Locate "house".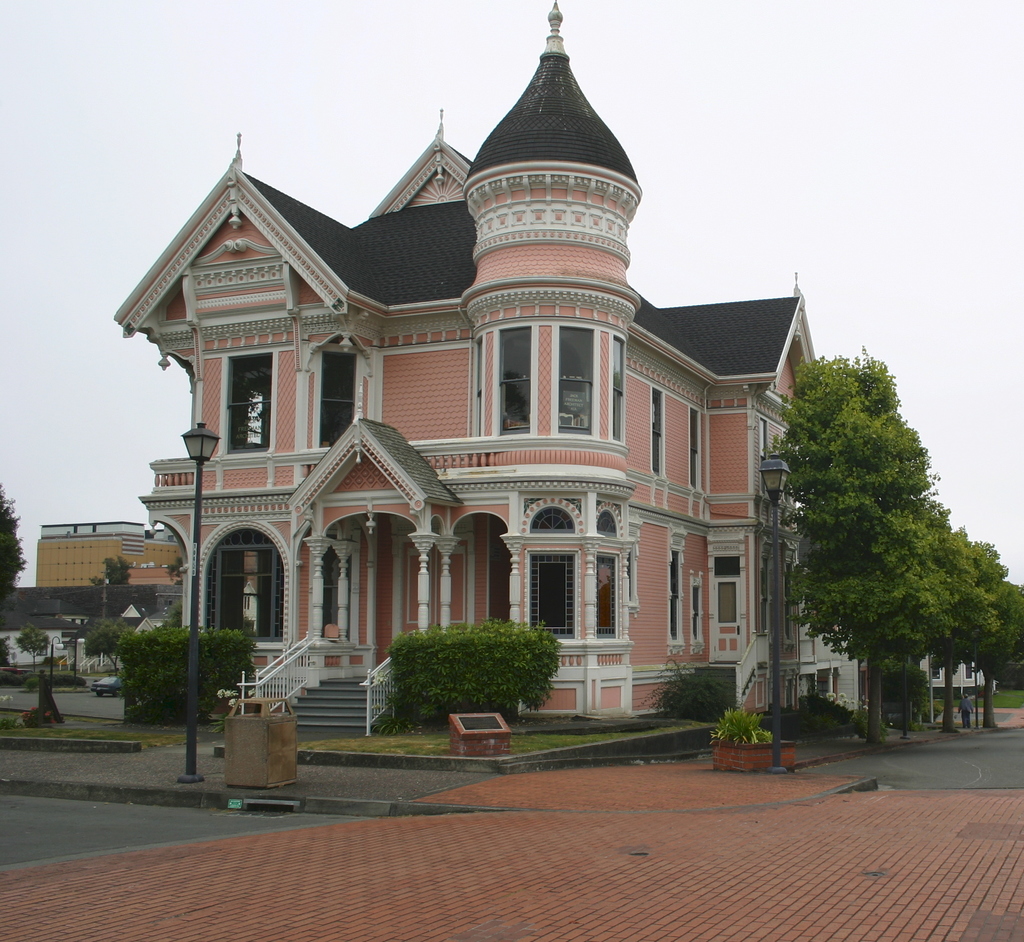
Bounding box: bbox=[922, 651, 1003, 694].
